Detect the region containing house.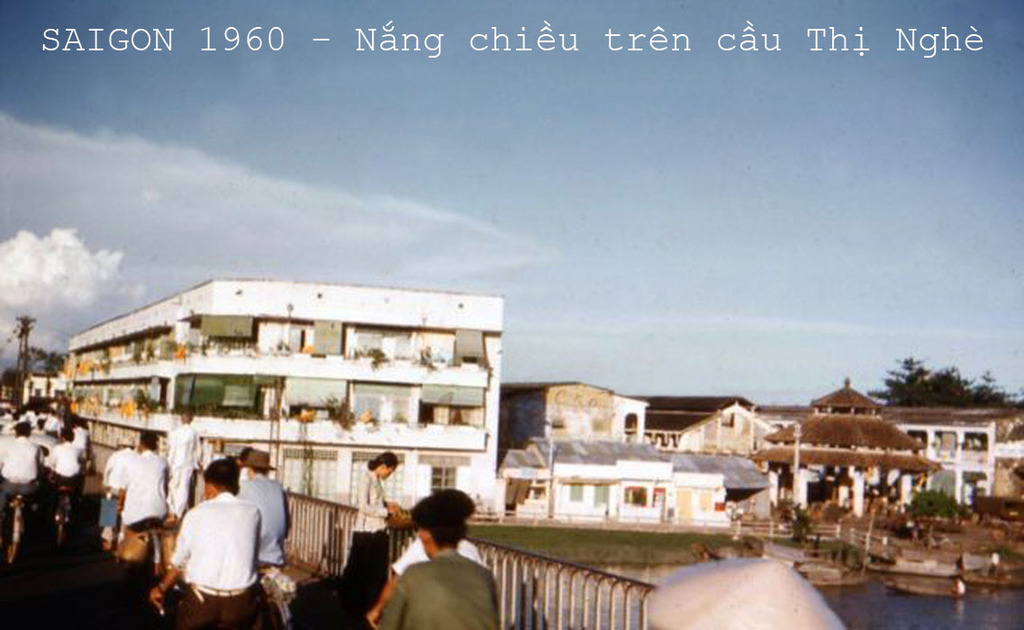
rect(494, 377, 653, 437).
